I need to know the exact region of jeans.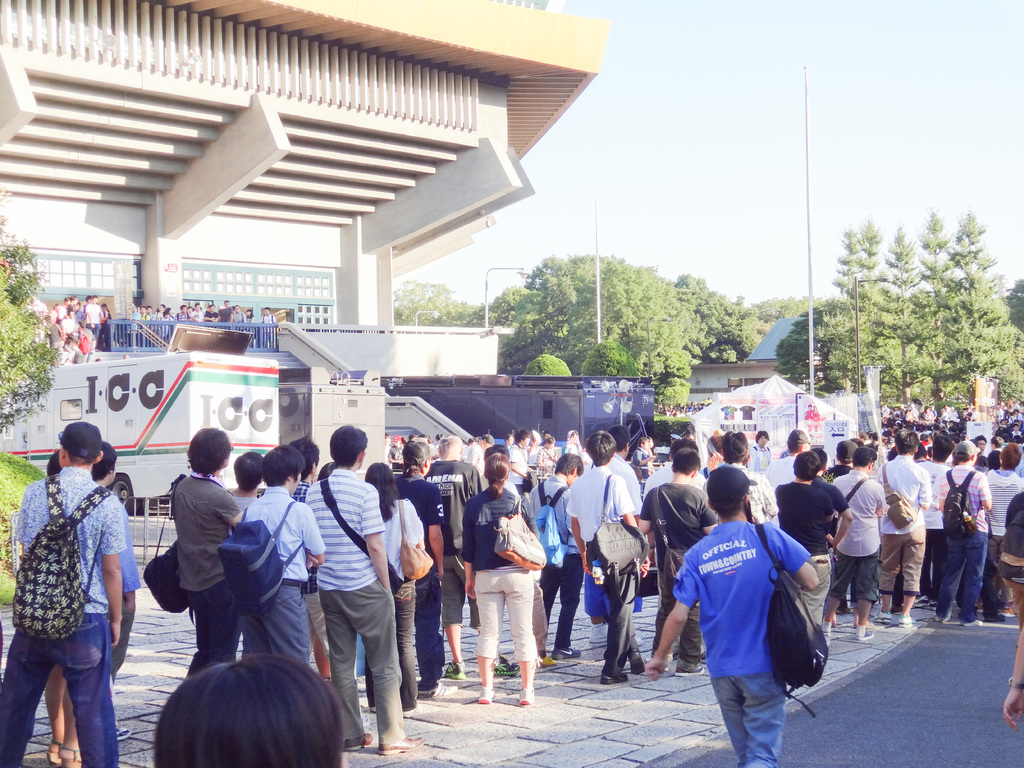
Region: l=710, t=679, r=788, b=767.
